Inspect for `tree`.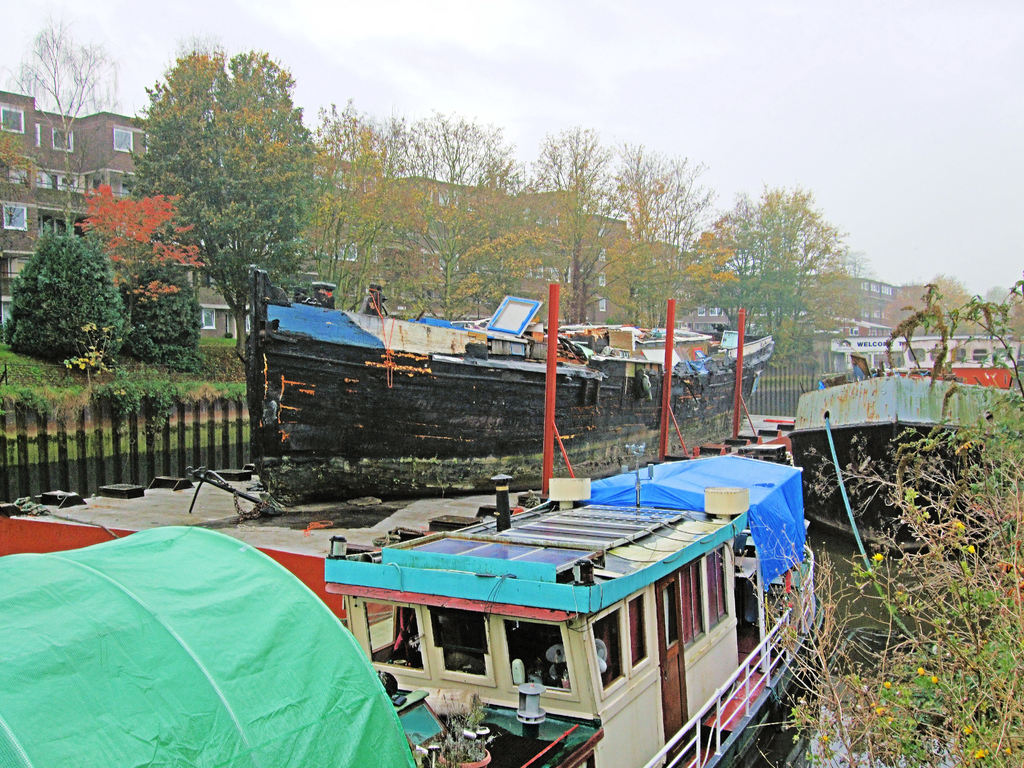
Inspection: 714, 182, 860, 364.
